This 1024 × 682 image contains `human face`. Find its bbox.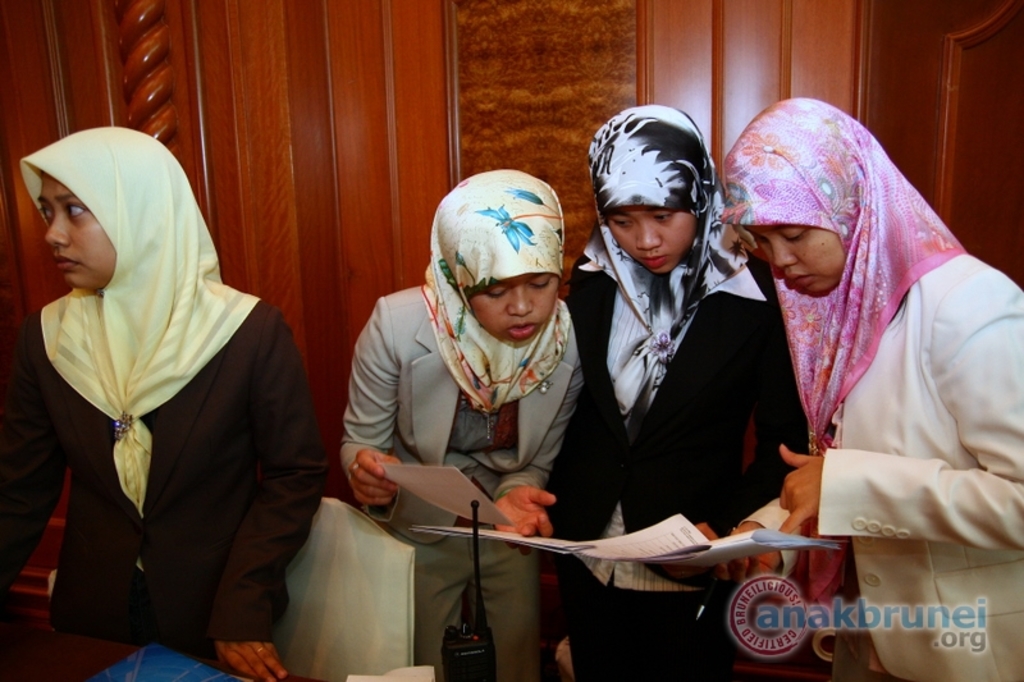
[600,203,698,276].
